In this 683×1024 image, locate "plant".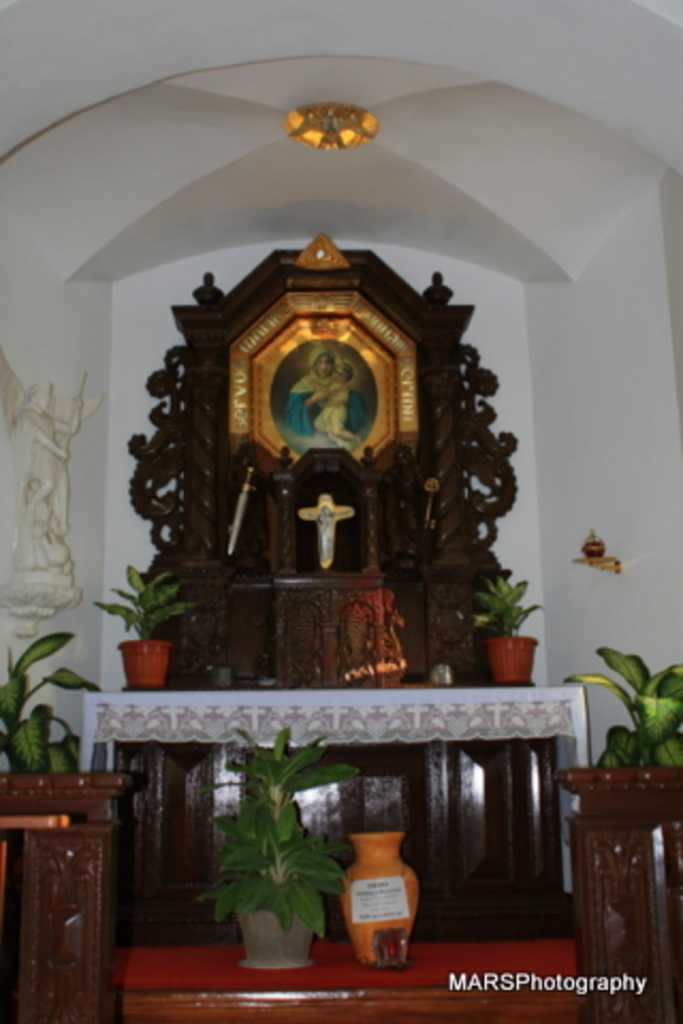
Bounding box: 190 719 367 947.
